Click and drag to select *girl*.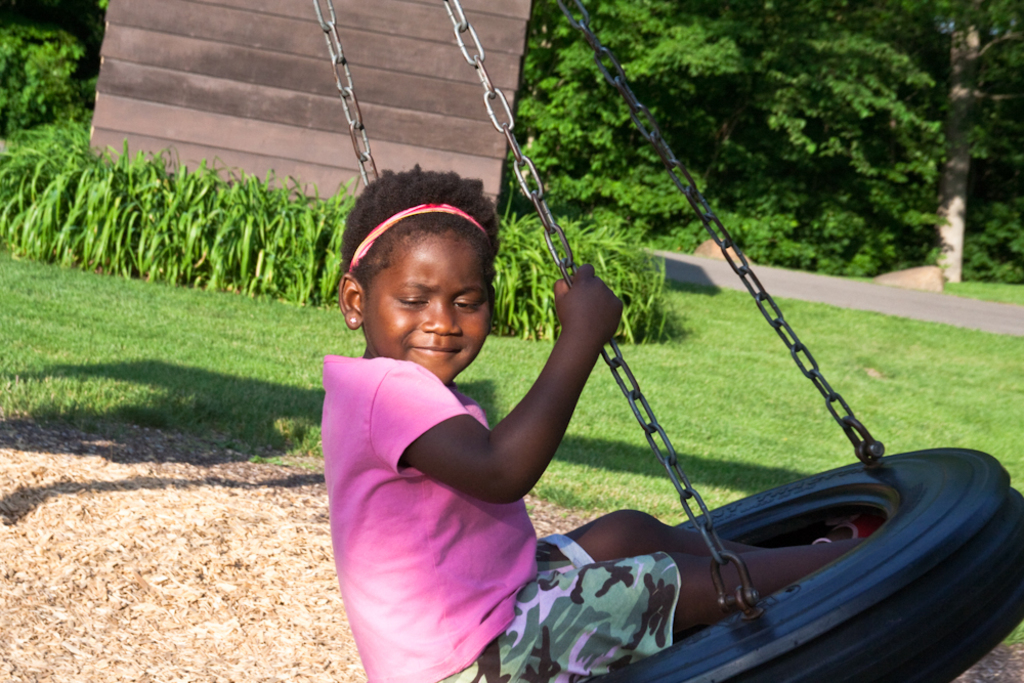
Selection: crop(309, 163, 882, 682).
